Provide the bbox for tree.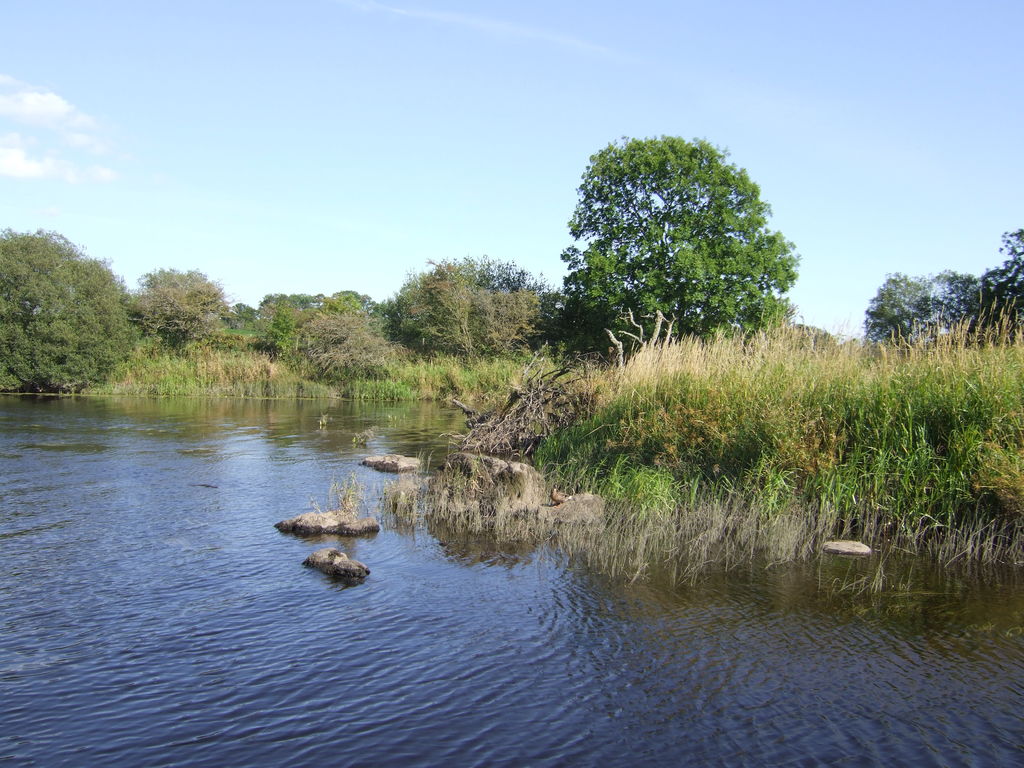
box=[266, 292, 436, 378].
